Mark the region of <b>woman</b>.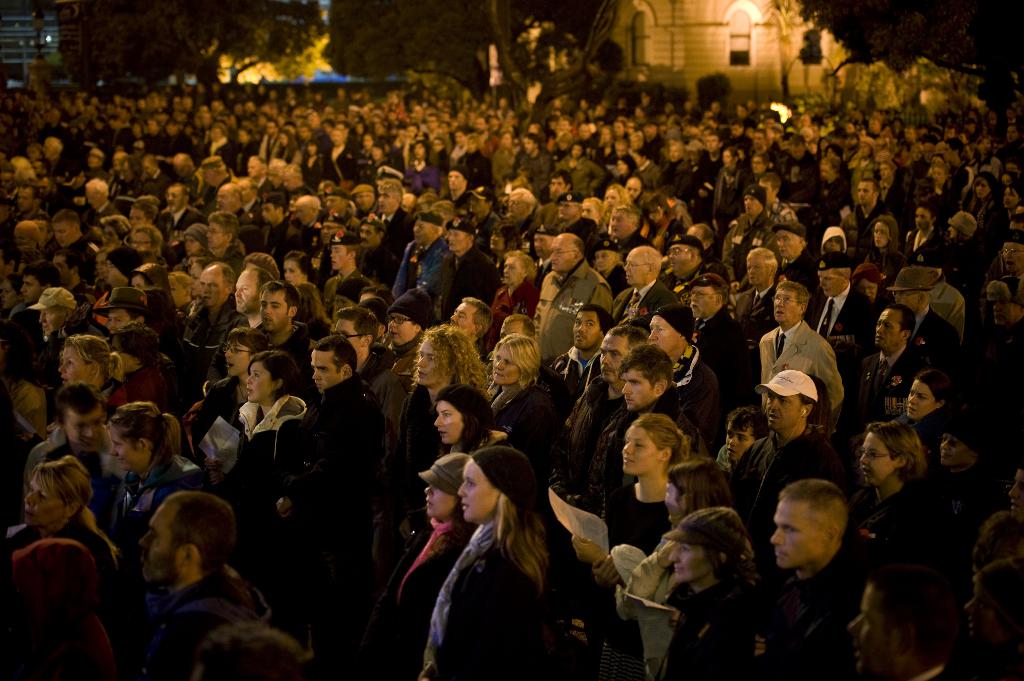
Region: 859:204:905:268.
